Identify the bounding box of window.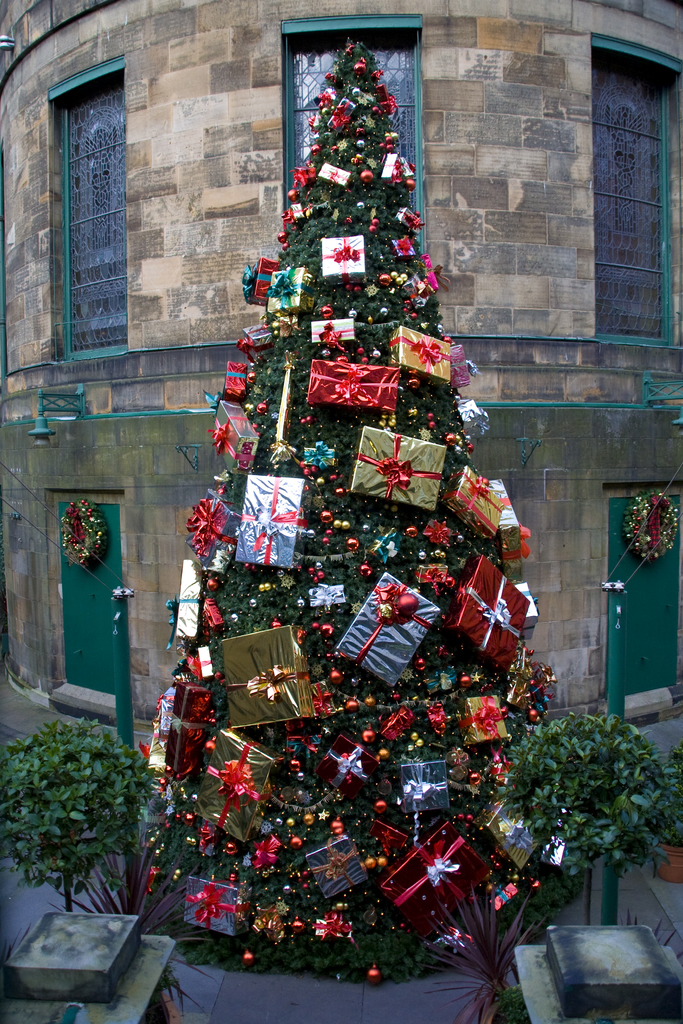
<bbox>572, 31, 682, 355</bbox>.
